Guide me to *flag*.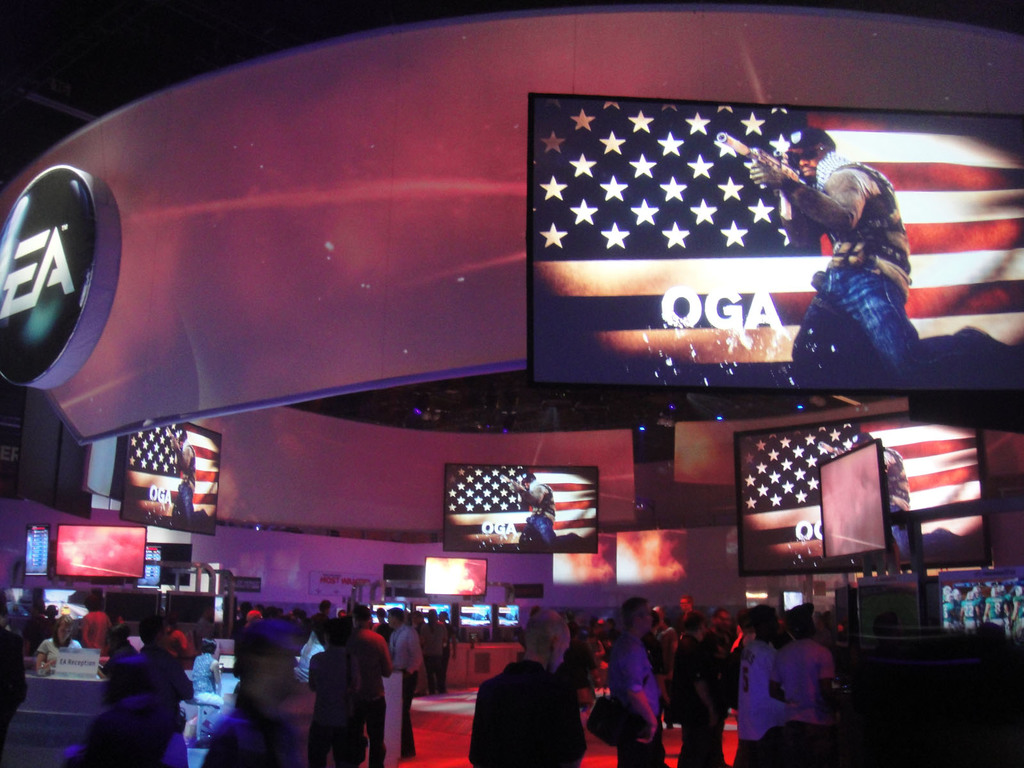
Guidance: pyautogui.locateOnScreen(534, 113, 959, 409).
